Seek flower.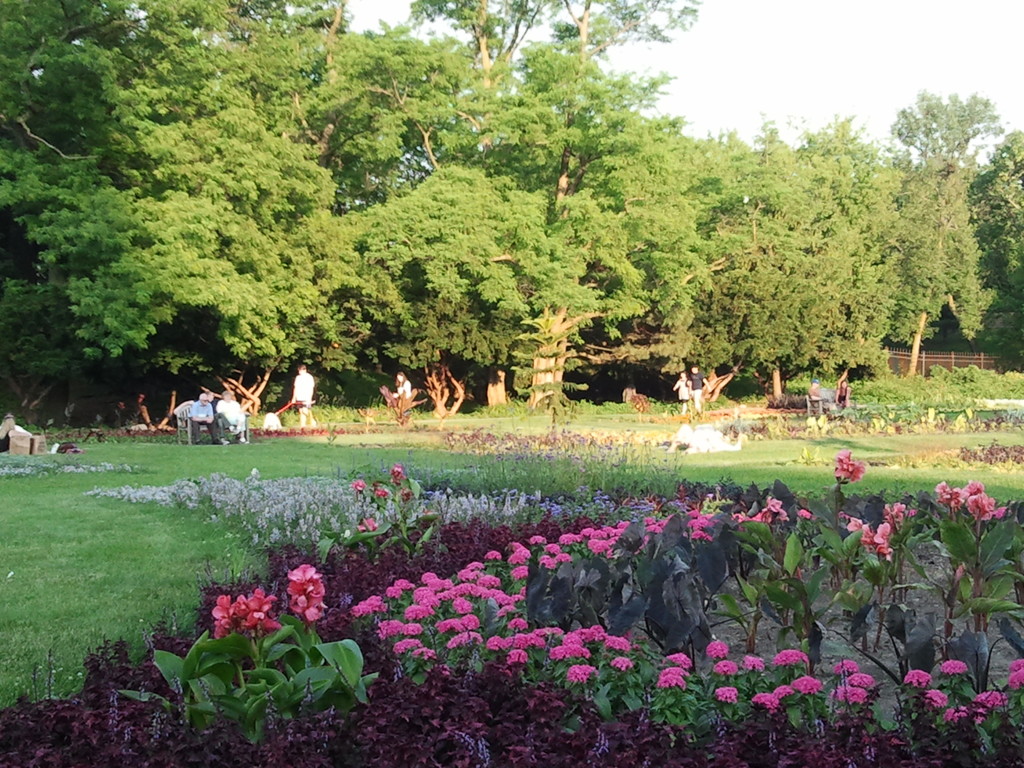
x1=150 y1=715 x2=163 y2=741.
